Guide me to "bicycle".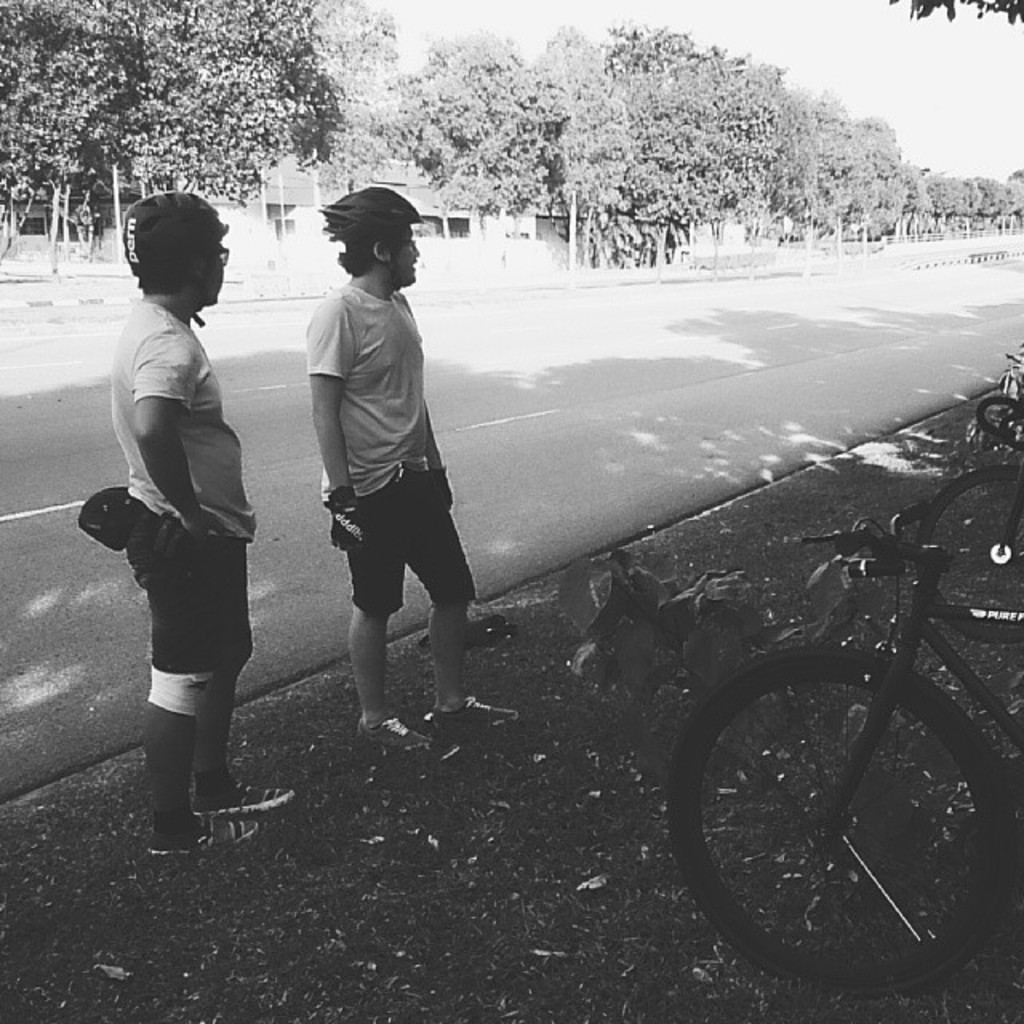
Guidance: (left=659, top=461, right=1022, bottom=1011).
